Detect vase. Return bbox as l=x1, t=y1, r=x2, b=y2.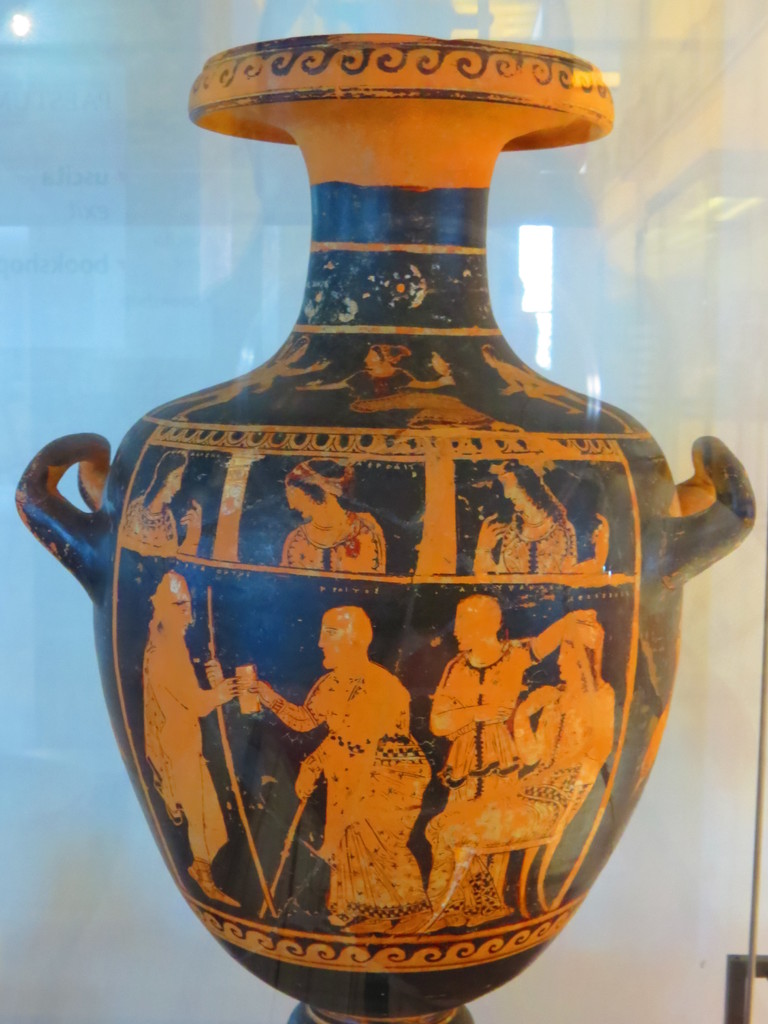
l=12, t=29, r=755, b=1023.
